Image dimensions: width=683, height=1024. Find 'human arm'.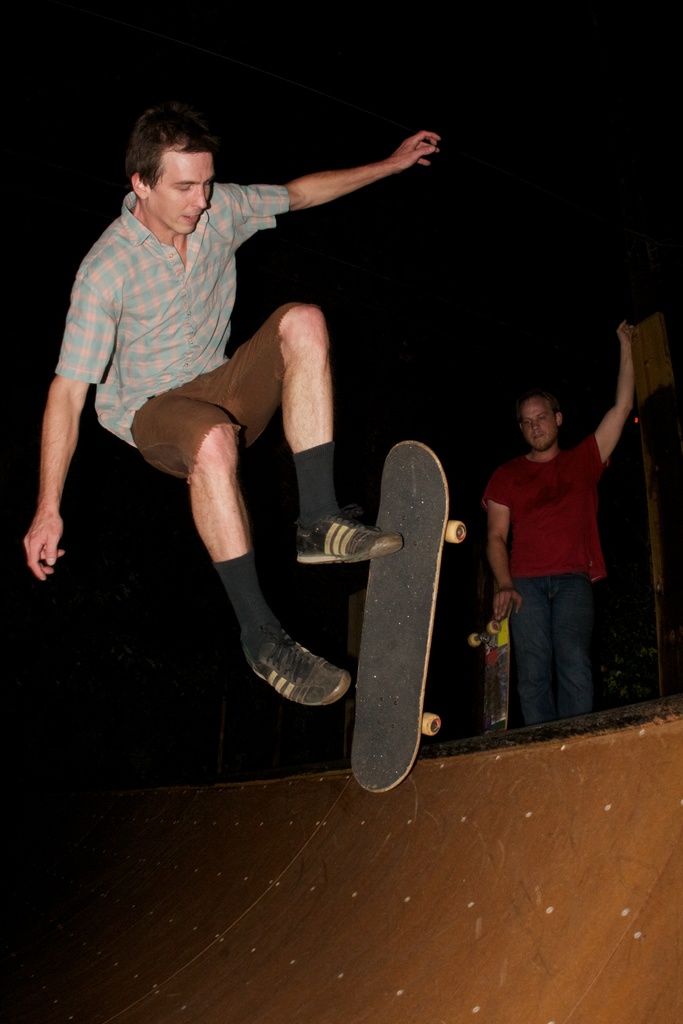
left=484, top=469, right=530, bottom=627.
